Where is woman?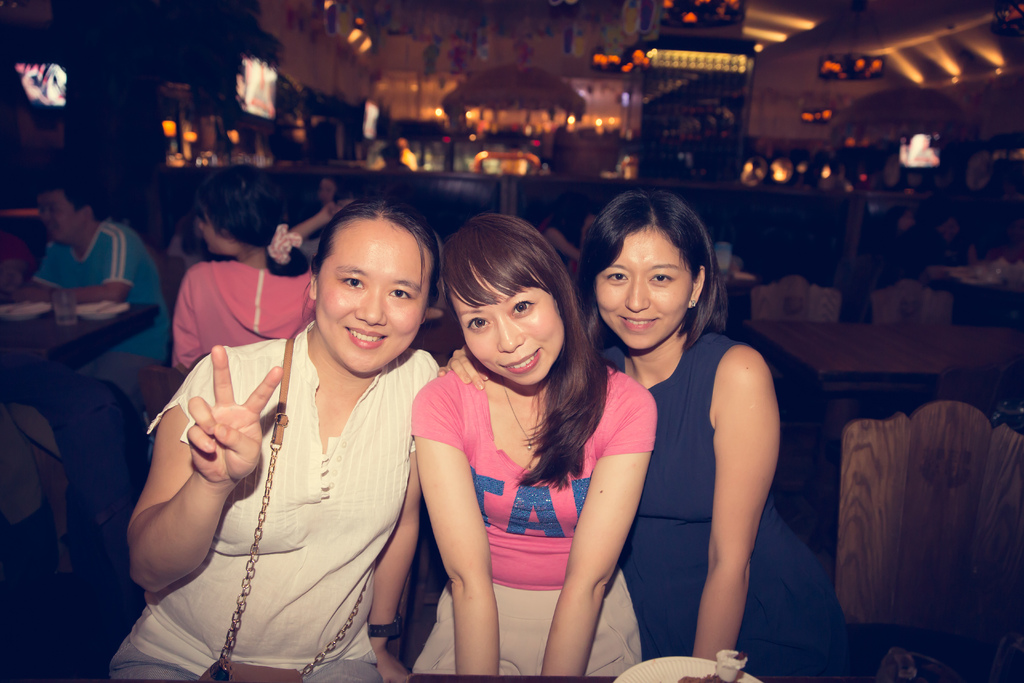
left=403, top=210, right=646, bottom=682.
